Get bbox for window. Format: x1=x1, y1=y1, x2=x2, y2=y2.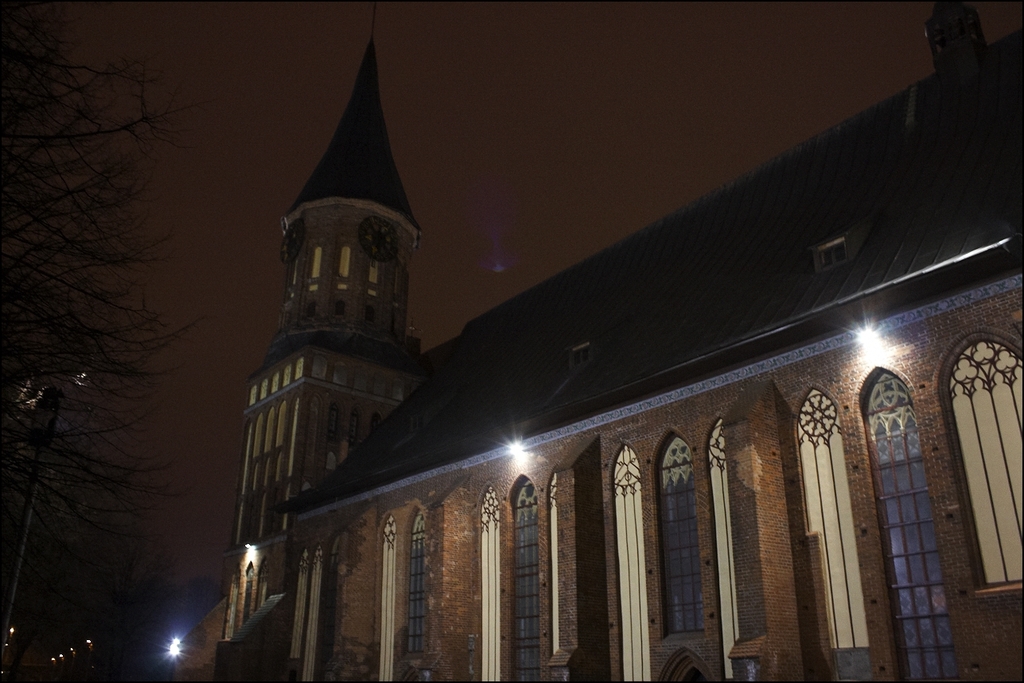
x1=368, y1=261, x2=382, y2=300.
